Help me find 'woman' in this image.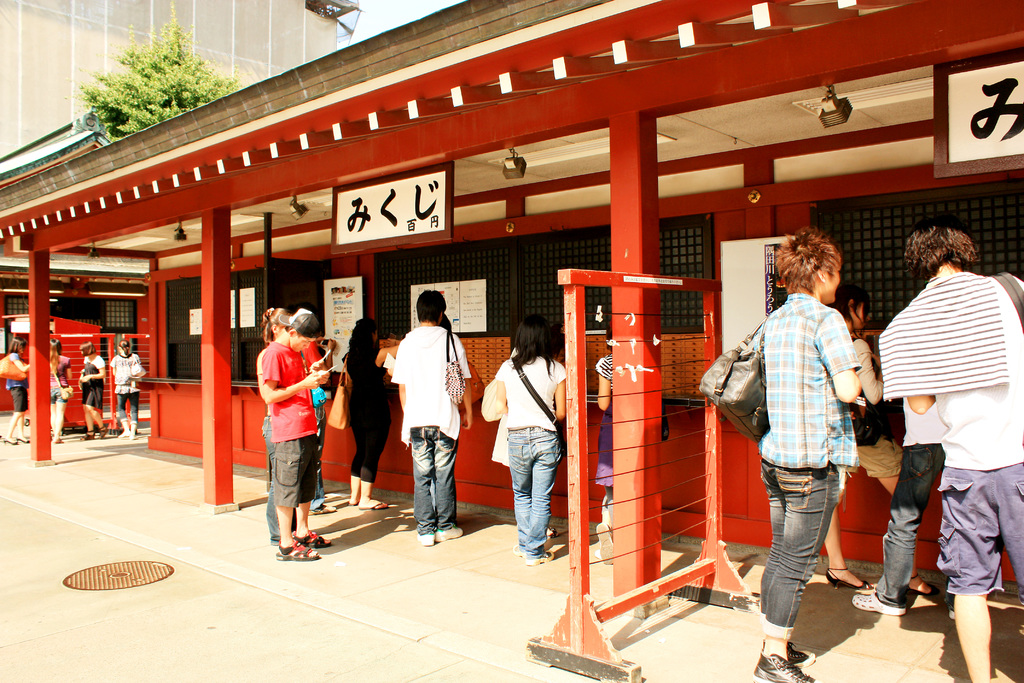
Found it: bbox=[257, 306, 301, 547].
